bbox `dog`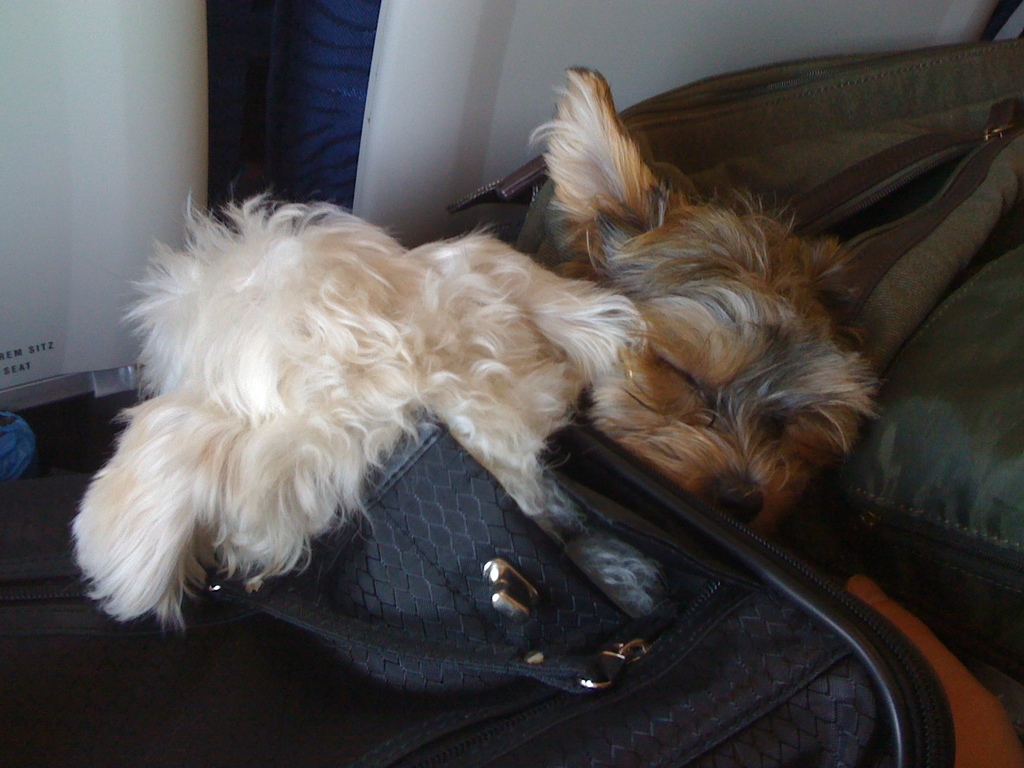
x1=63 y1=67 x2=879 y2=637
